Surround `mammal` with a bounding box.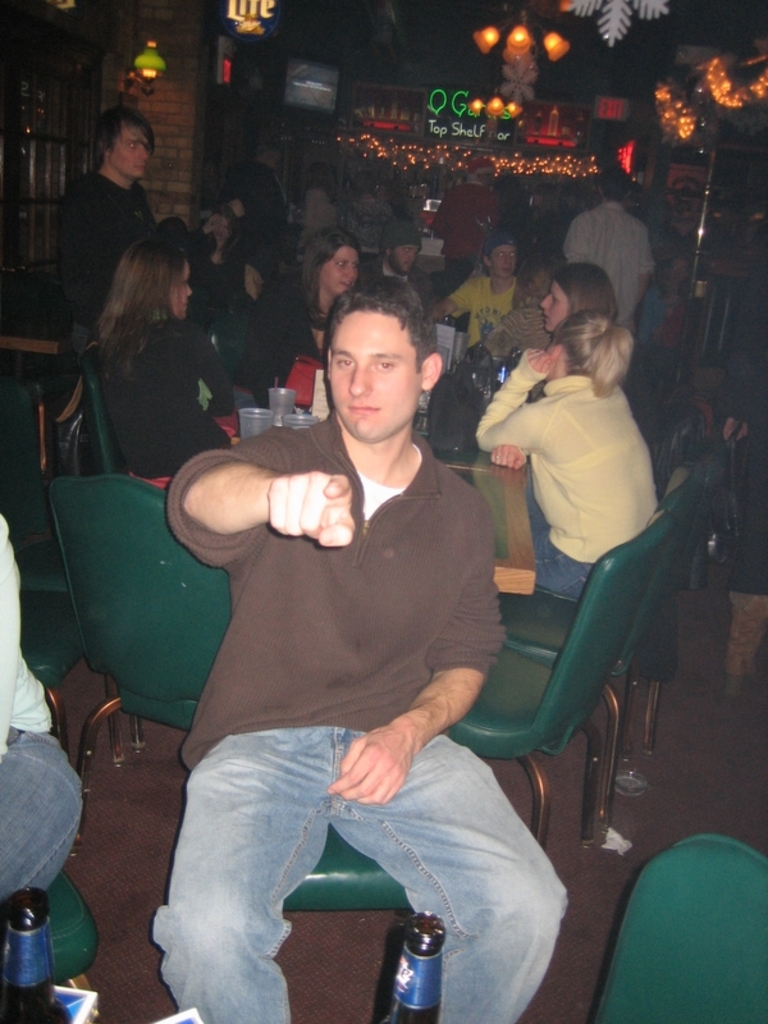
<box>0,513,88,915</box>.
